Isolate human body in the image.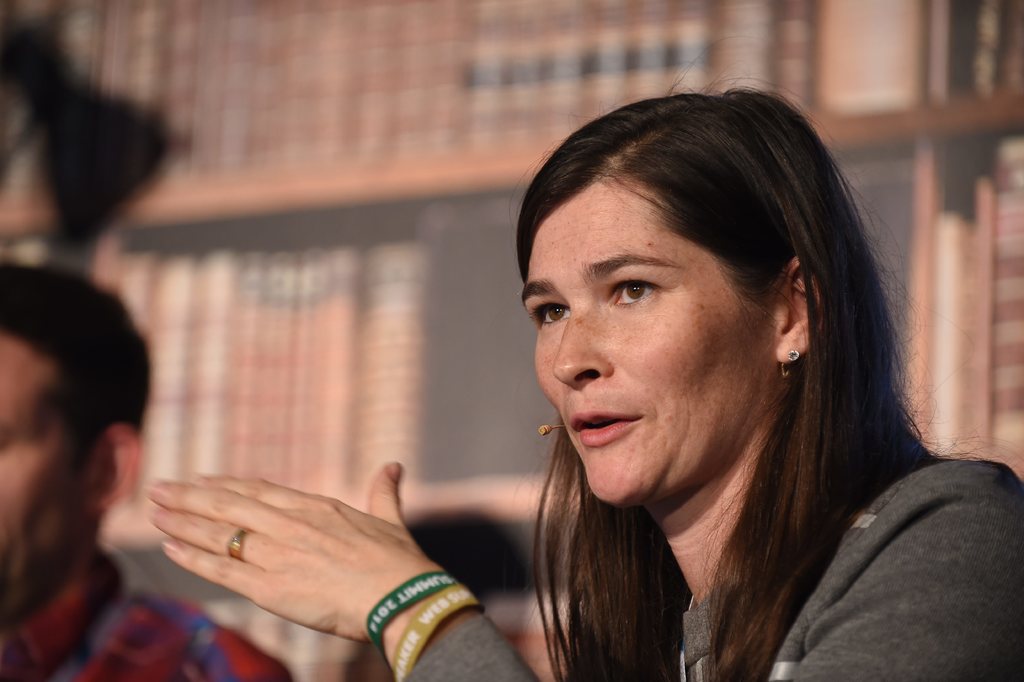
Isolated region: <bbox>152, 51, 1023, 681</bbox>.
